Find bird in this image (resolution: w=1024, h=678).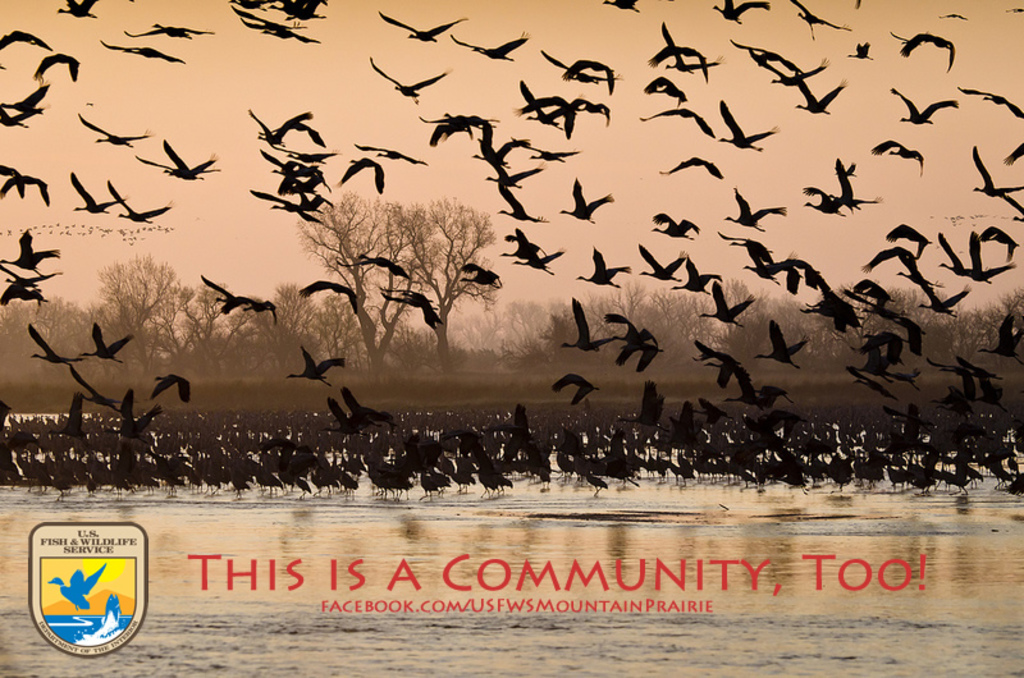
{"left": 0, "top": 27, "right": 56, "bottom": 52}.
